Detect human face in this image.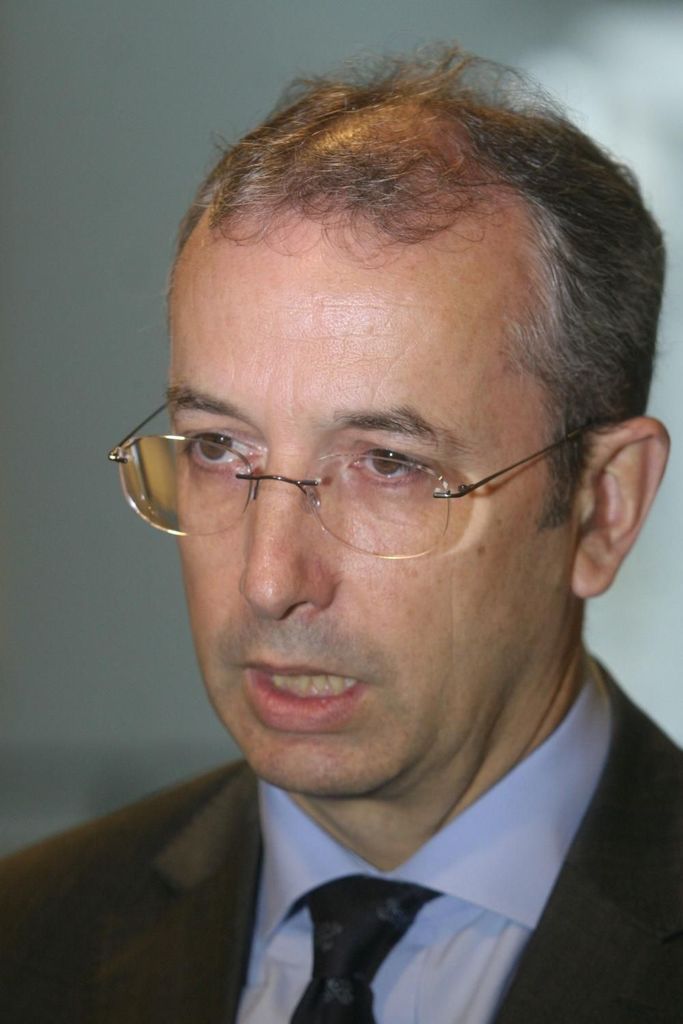
Detection: 122/326/620/791.
